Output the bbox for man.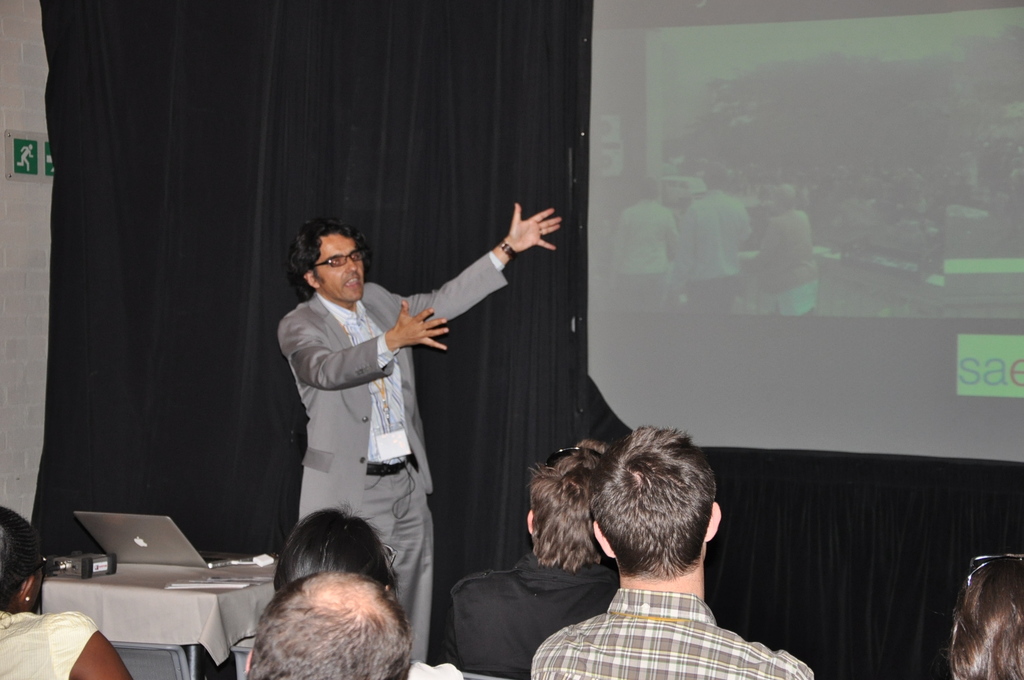
left=222, top=571, right=399, bottom=679.
